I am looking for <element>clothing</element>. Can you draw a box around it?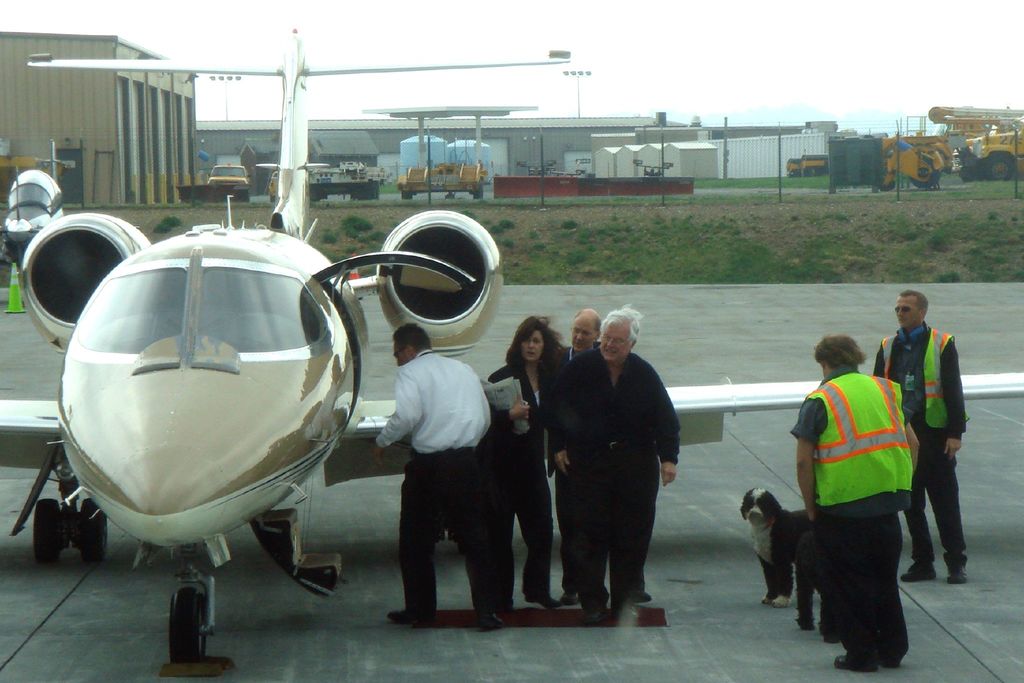
Sure, the bounding box is BBox(375, 345, 497, 616).
